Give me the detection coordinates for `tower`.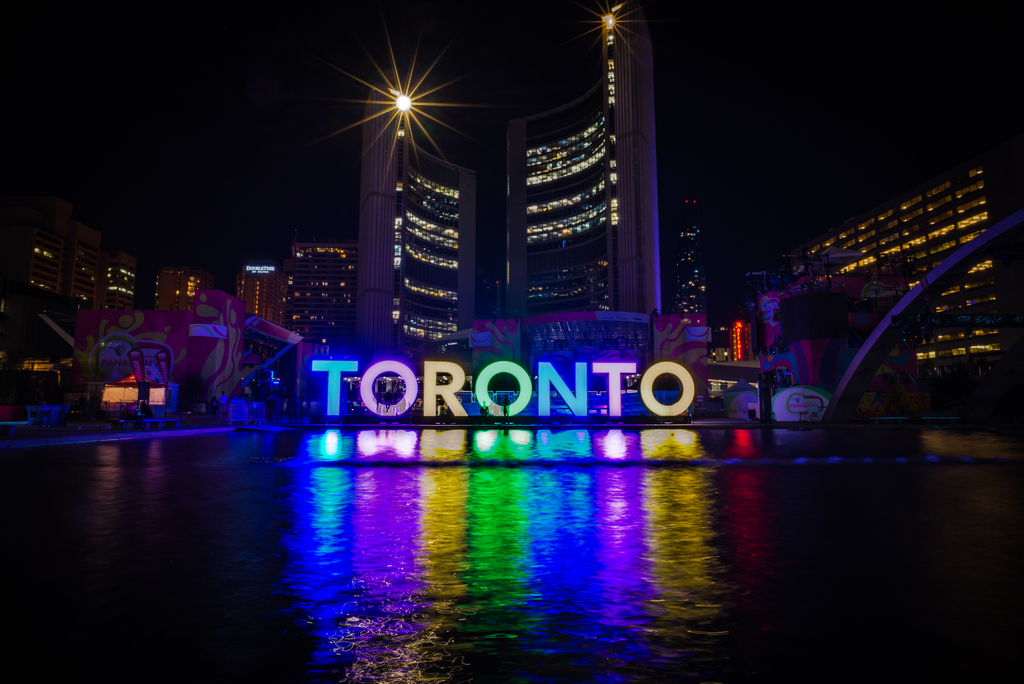
BBox(507, 0, 664, 314).
